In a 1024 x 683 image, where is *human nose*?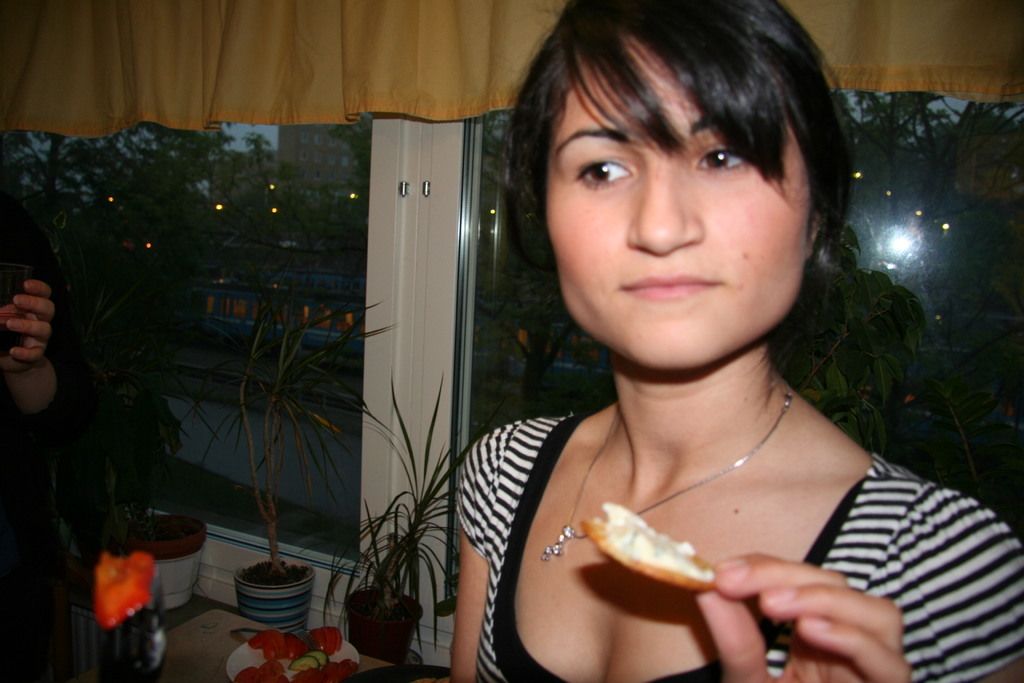
(x1=625, y1=152, x2=709, y2=255).
